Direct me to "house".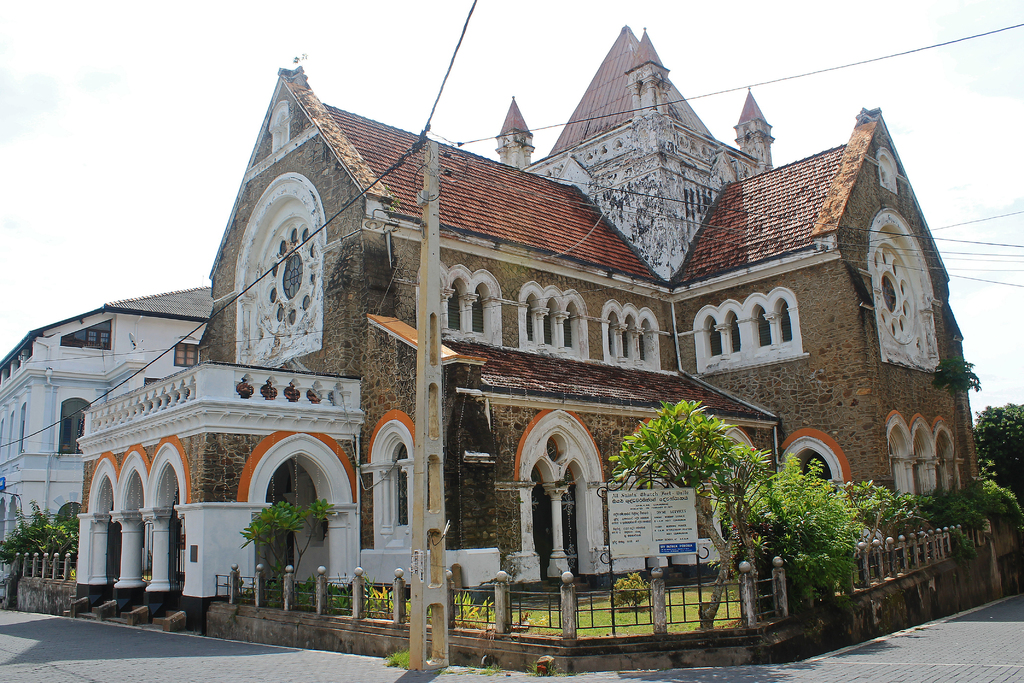
Direction: pyautogui.locateOnScreen(82, 17, 1023, 675).
